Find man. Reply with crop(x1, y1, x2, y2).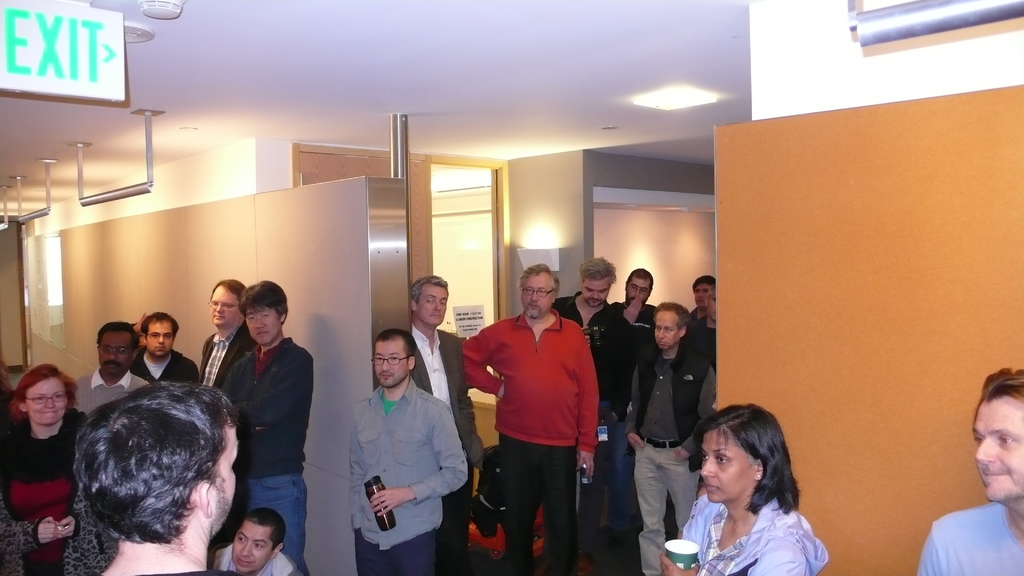
crop(691, 285, 717, 362).
